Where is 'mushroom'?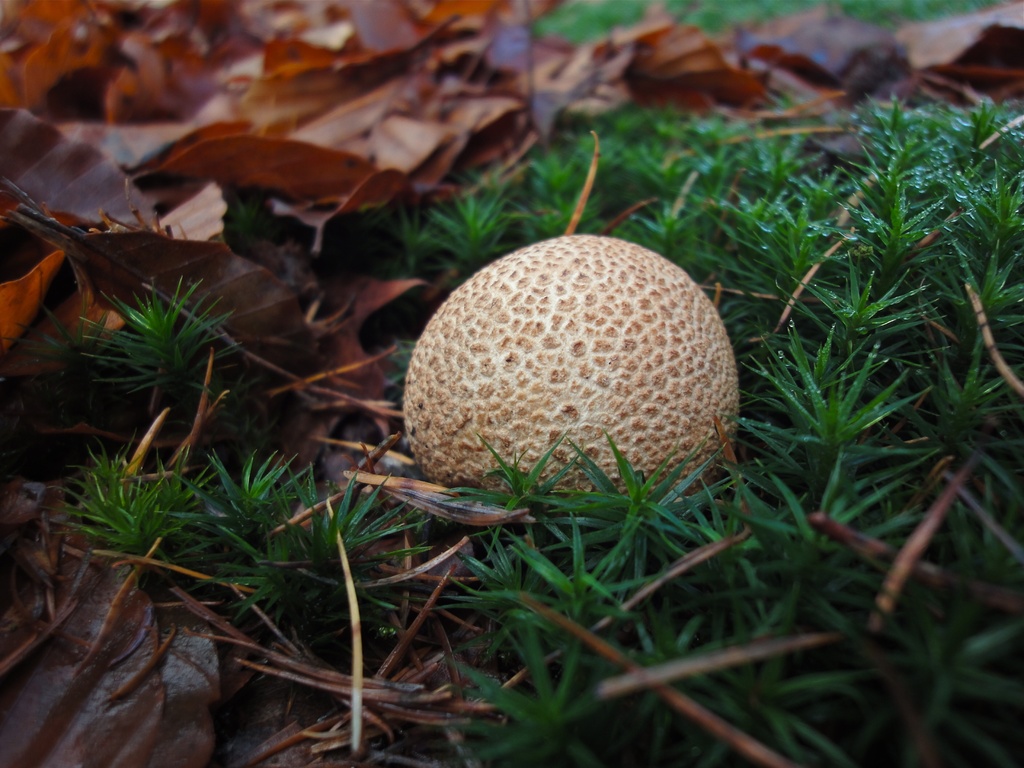
bbox(390, 236, 747, 536).
